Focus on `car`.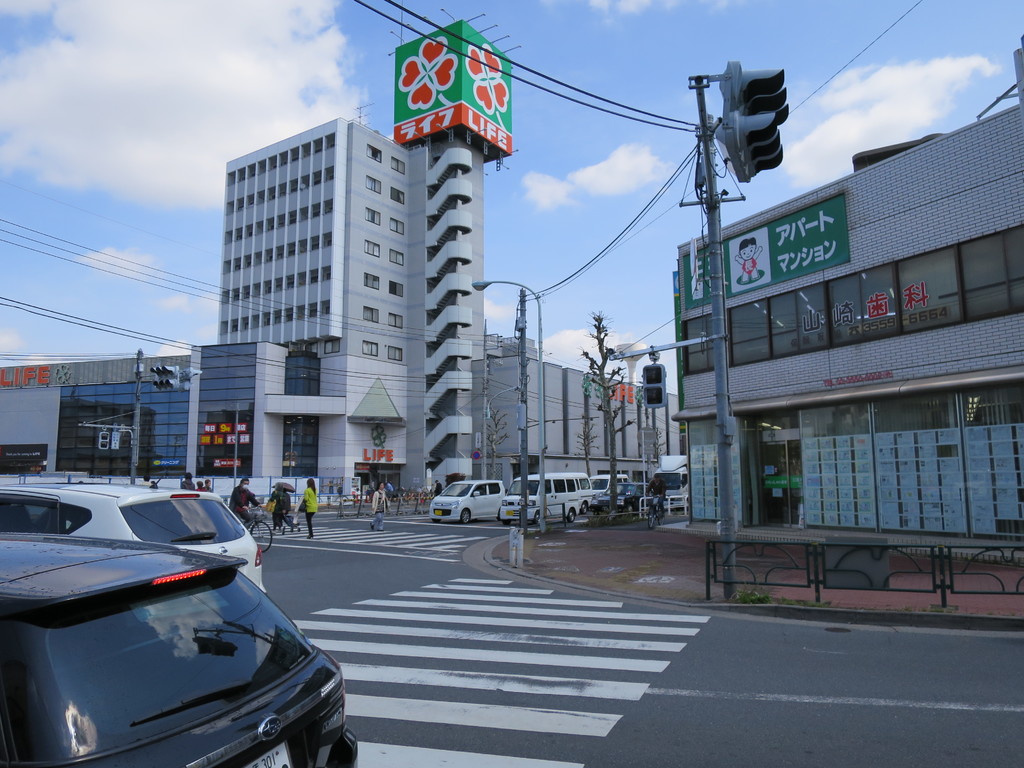
Focused at [430,480,504,522].
